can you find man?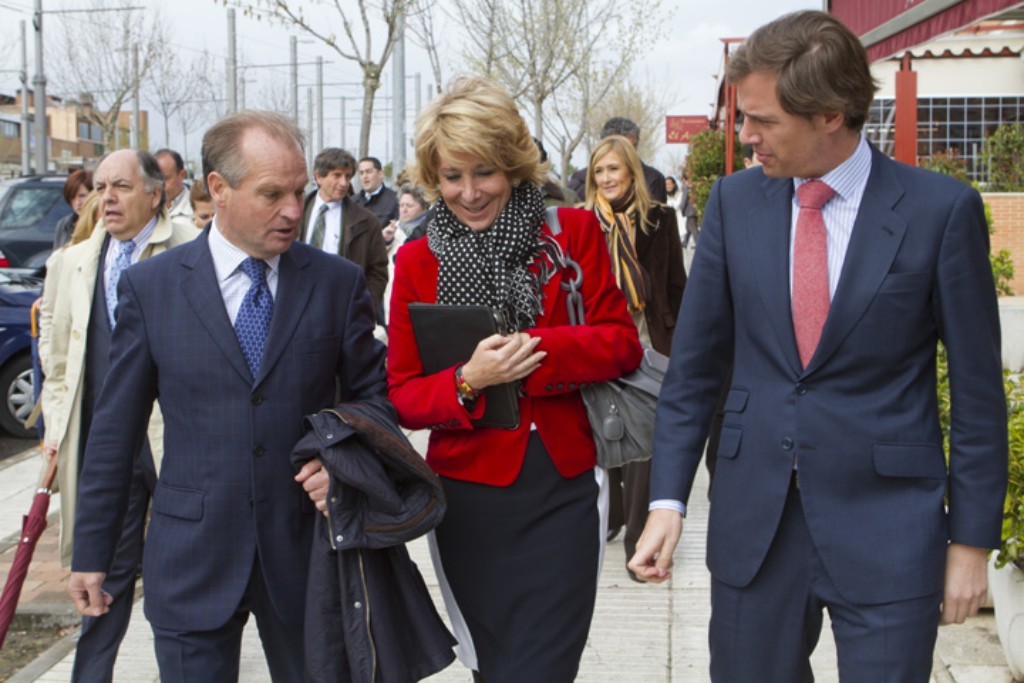
Yes, bounding box: 34:149:206:650.
